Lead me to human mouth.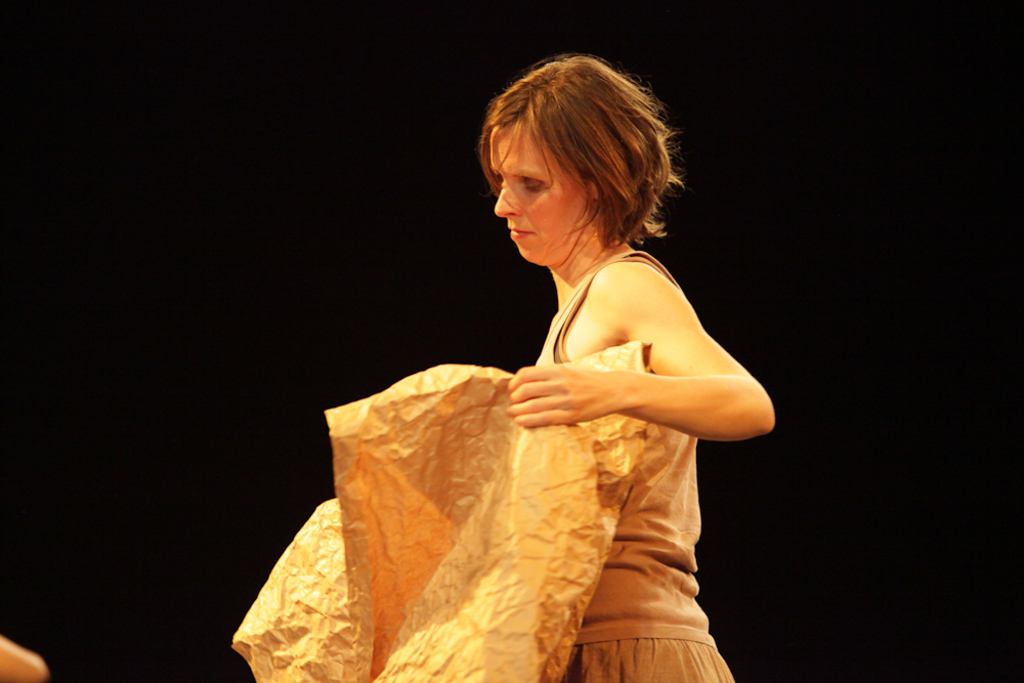
Lead to locate(504, 214, 535, 245).
